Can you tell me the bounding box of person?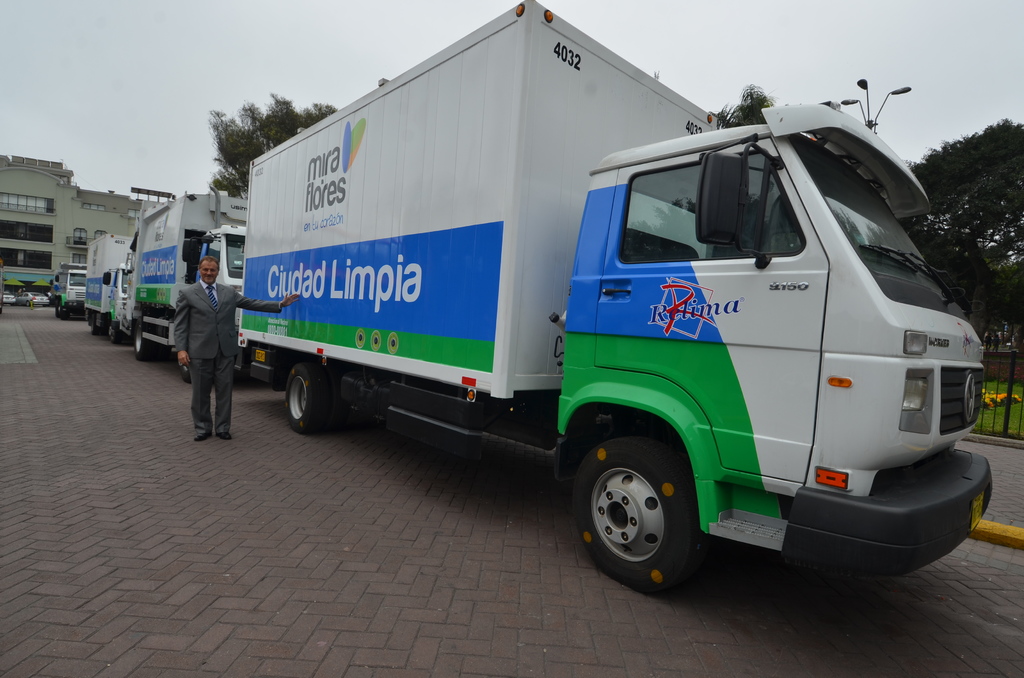
x1=171, y1=248, x2=304, y2=442.
